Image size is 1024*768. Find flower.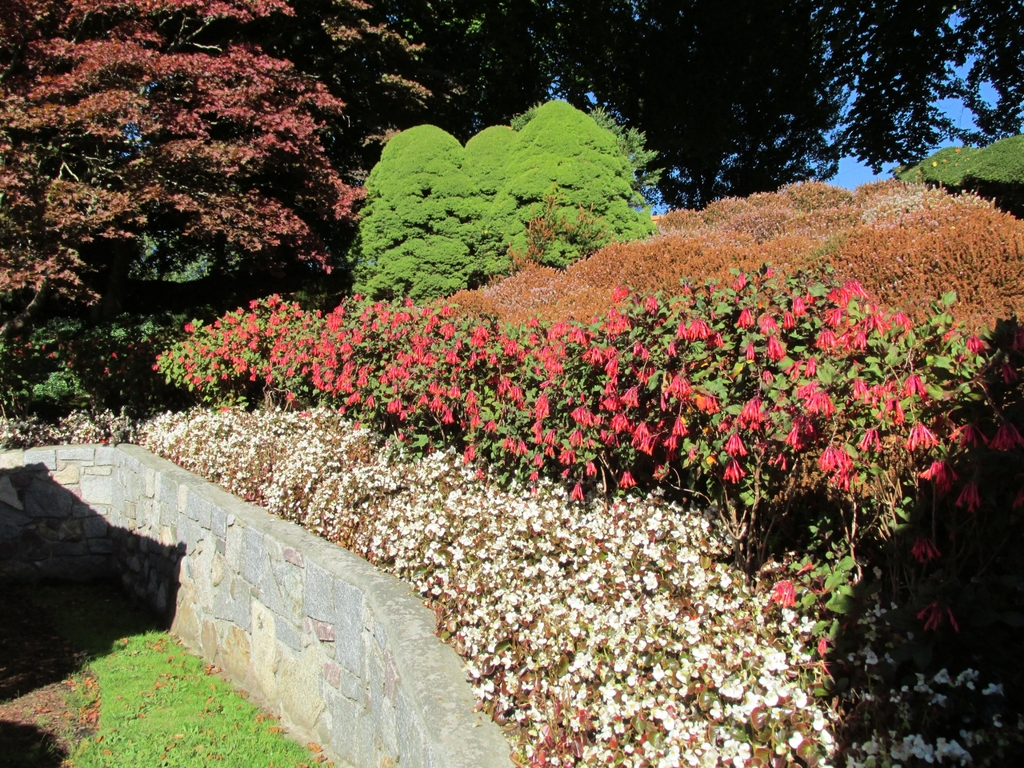
bbox=(770, 578, 804, 608).
